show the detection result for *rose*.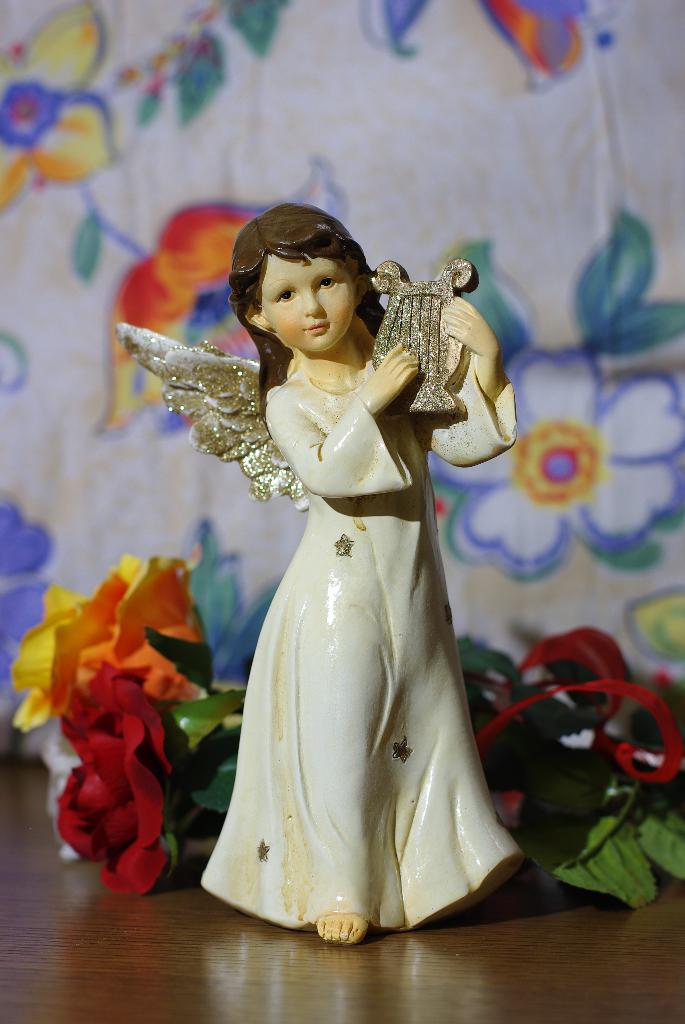
bbox=[4, 554, 205, 735].
